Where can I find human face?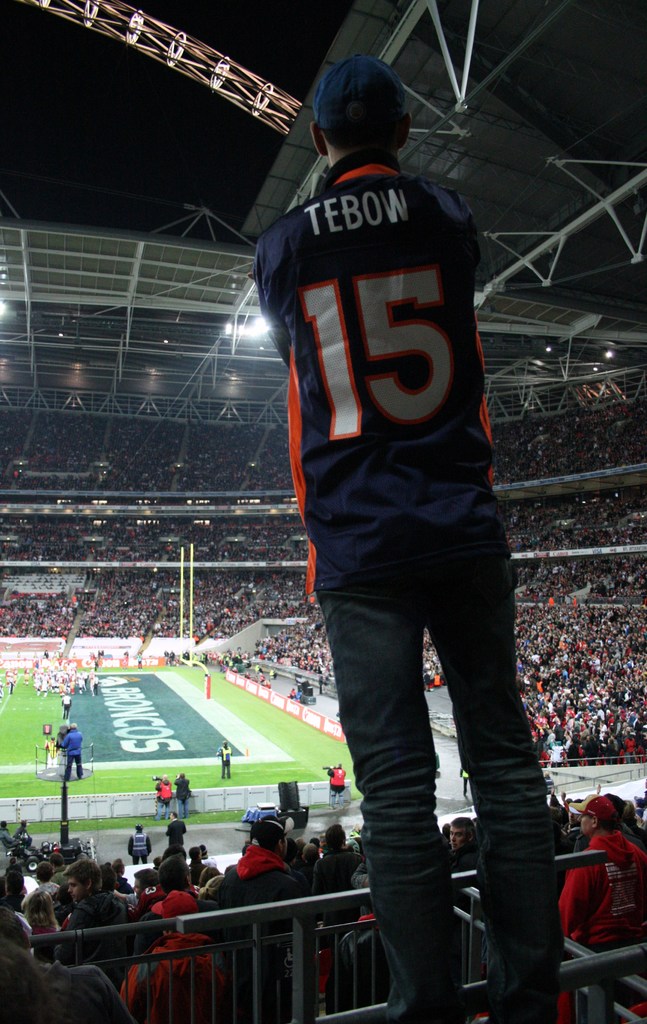
You can find it at box=[449, 822, 467, 852].
